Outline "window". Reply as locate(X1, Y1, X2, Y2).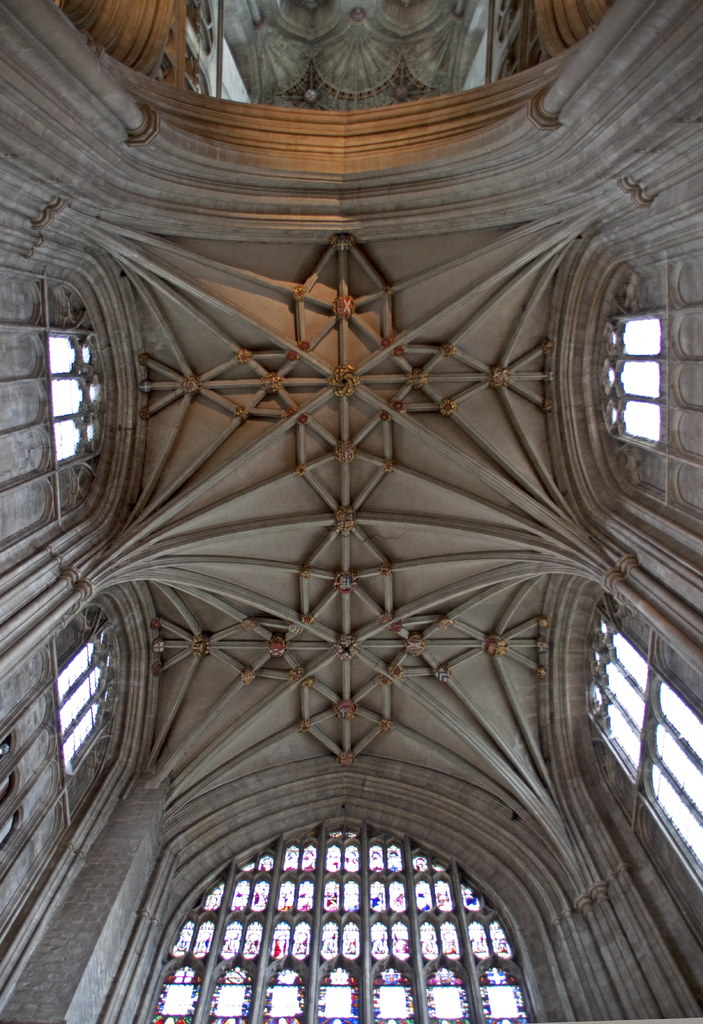
locate(48, 596, 128, 783).
